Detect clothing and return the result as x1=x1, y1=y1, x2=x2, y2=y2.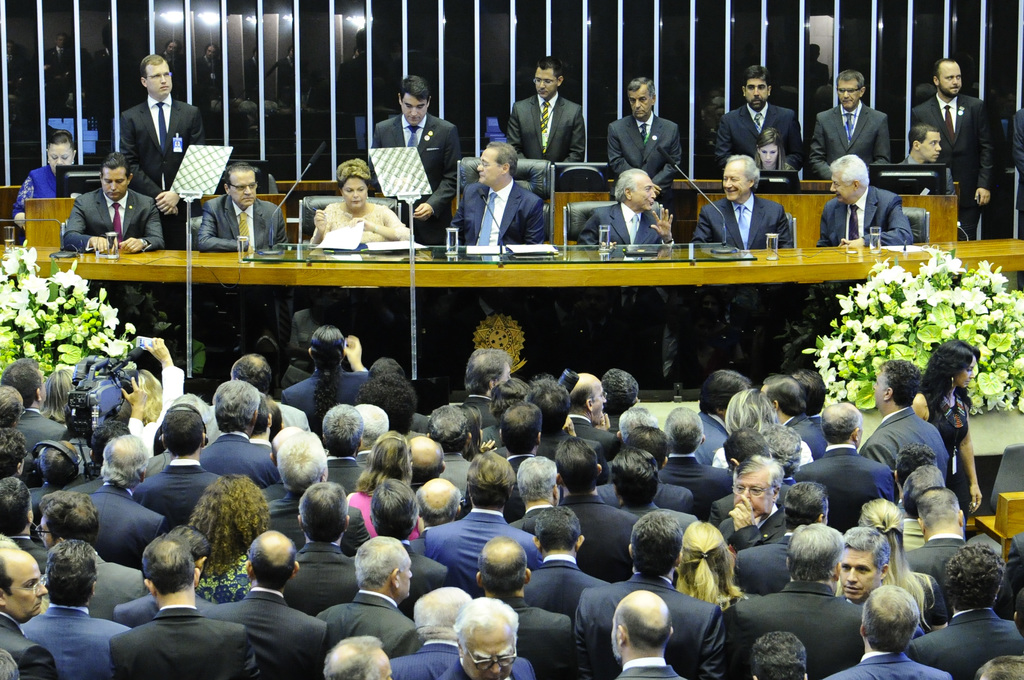
x1=265, y1=490, x2=371, y2=545.
